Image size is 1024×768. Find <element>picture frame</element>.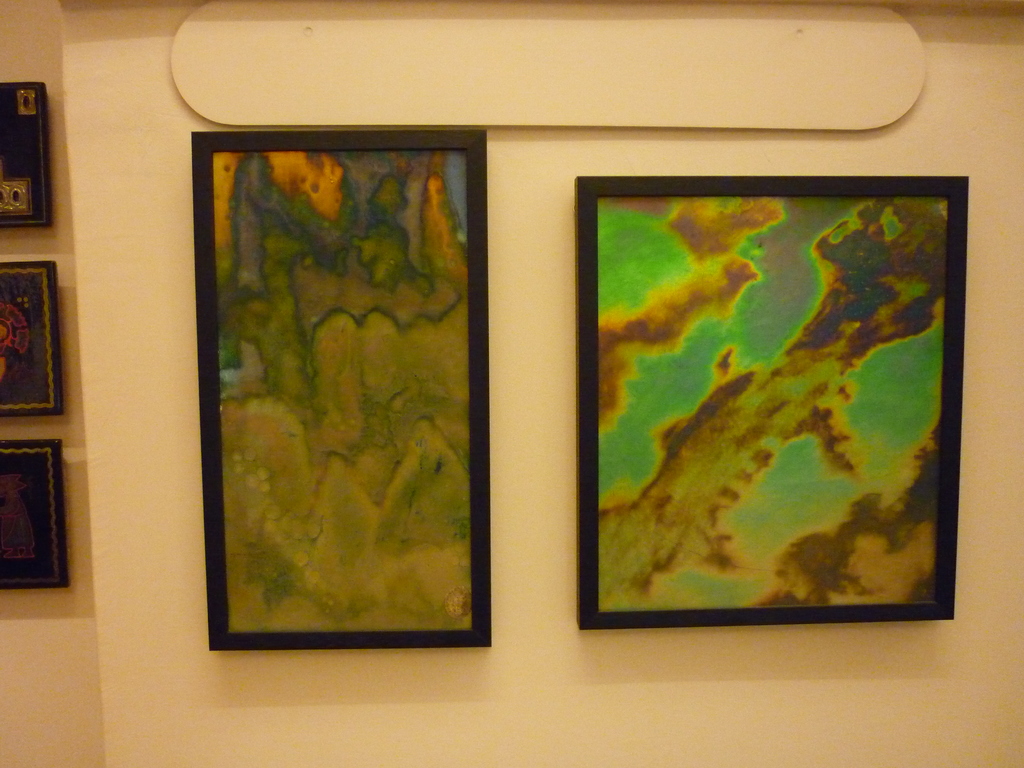
pyautogui.locateOnScreen(191, 129, 489, 648).
